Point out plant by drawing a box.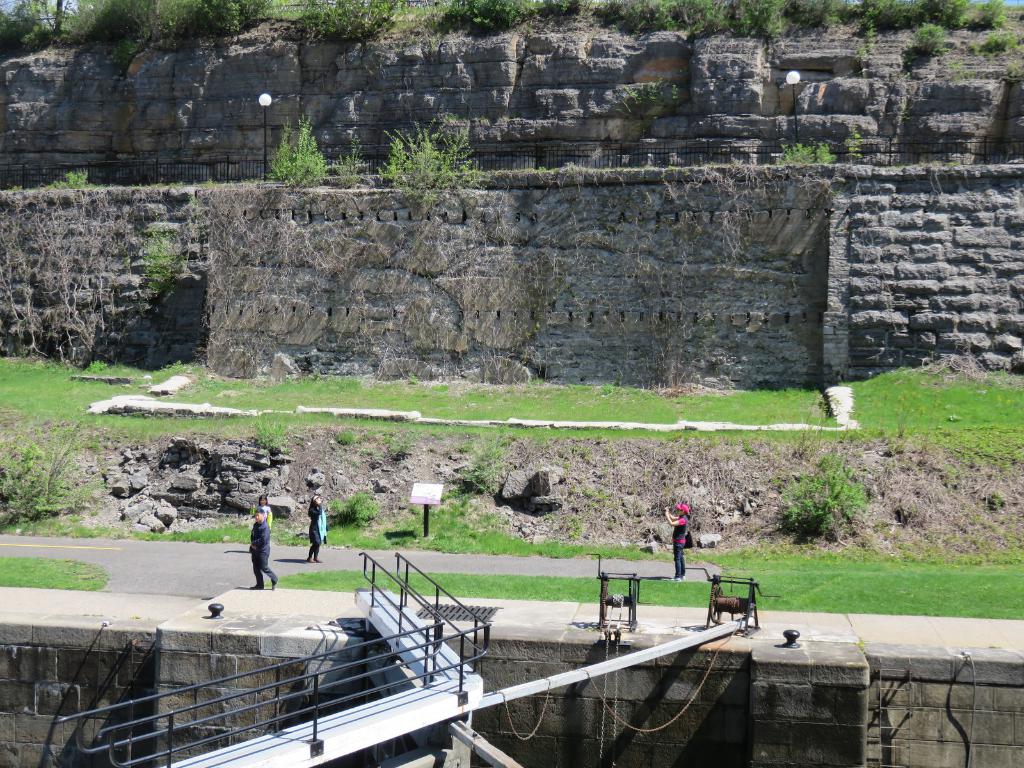
Rect(456, 422, 509, 494).
